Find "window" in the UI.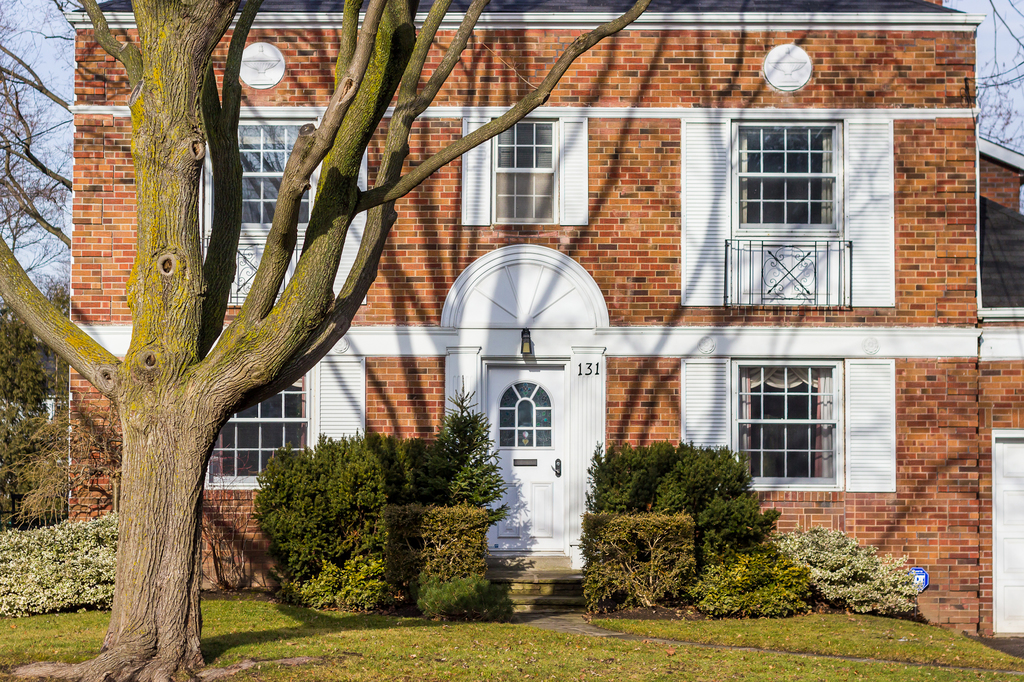
UI element at x1=677 y1=355 x2=897 y2=491.
